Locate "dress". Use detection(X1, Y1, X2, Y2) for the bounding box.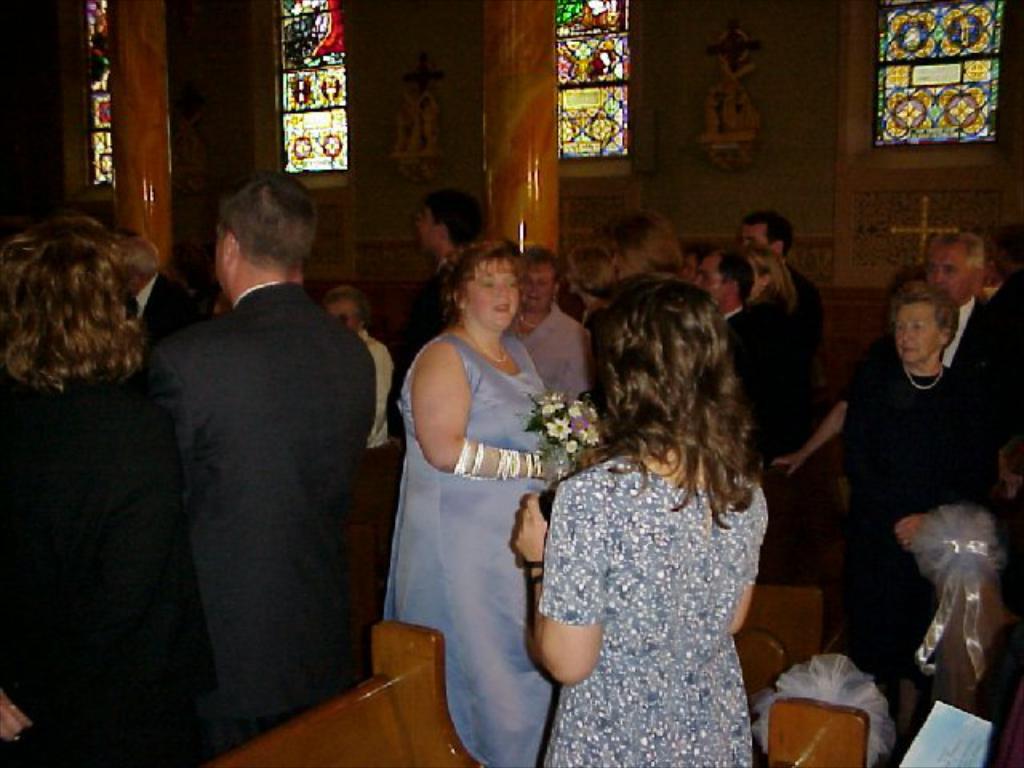
detection(0, 350, 218, 766).
